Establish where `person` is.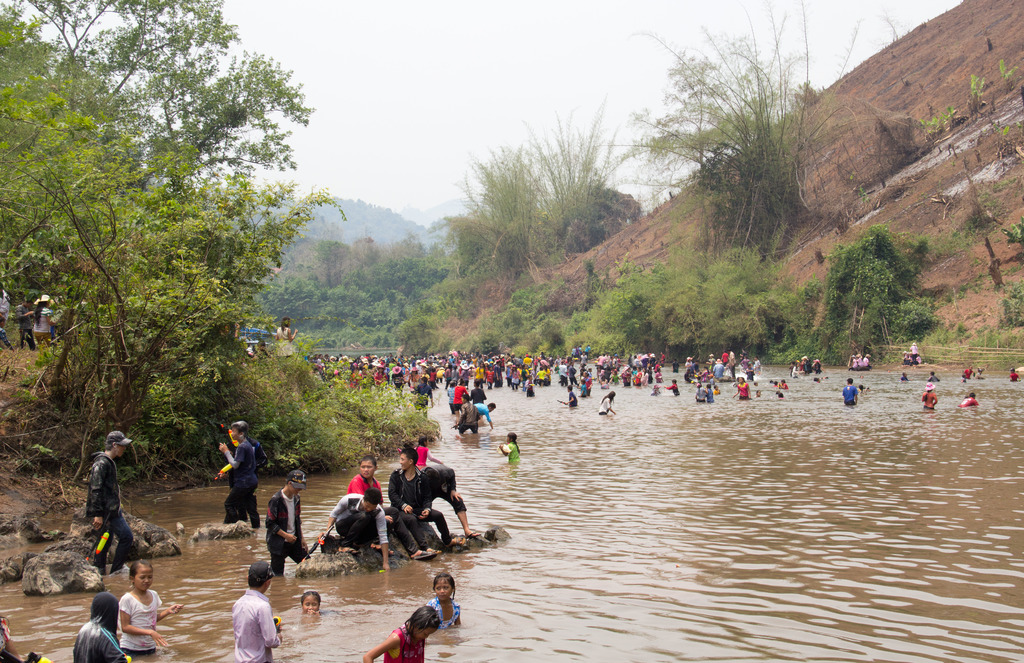
Established at {"left": 234, "top": 555, "right": 280, "bottom": 660}.
